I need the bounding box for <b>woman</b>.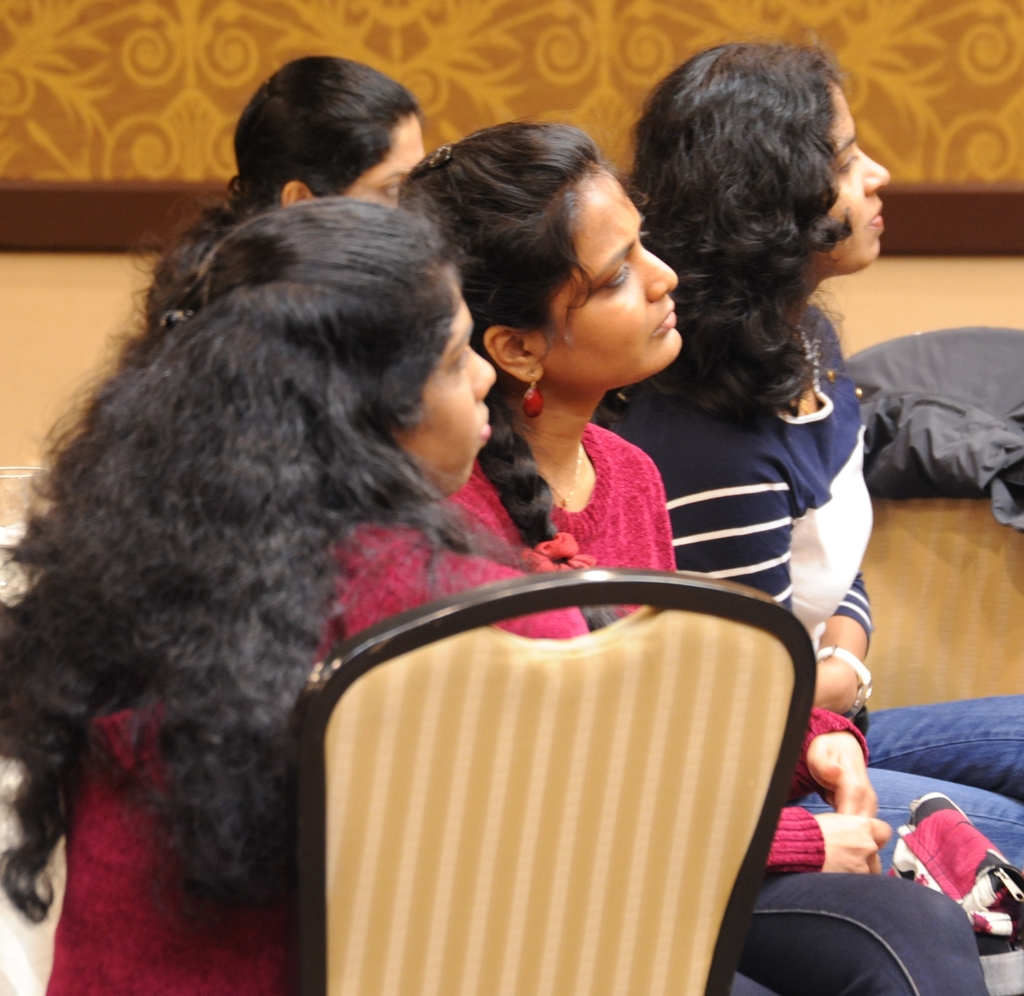
Here it is: [x1=392, y1=118, x2=988, y2=995].
